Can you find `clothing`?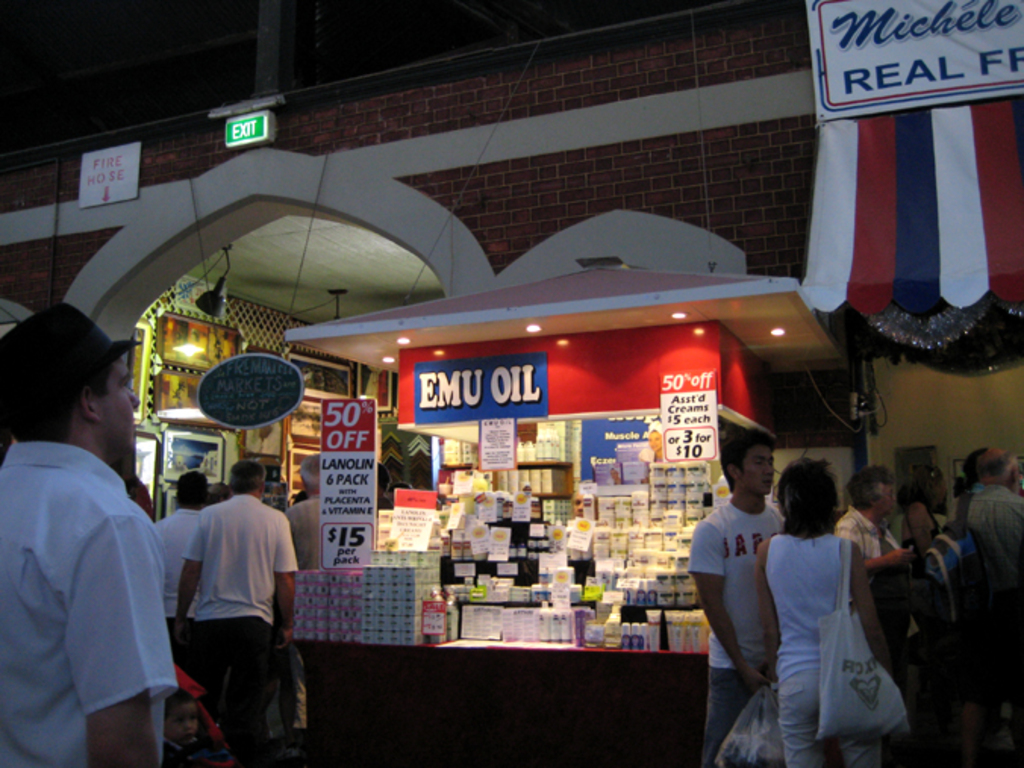
Yes, bounding box: 167/486/303/766.
